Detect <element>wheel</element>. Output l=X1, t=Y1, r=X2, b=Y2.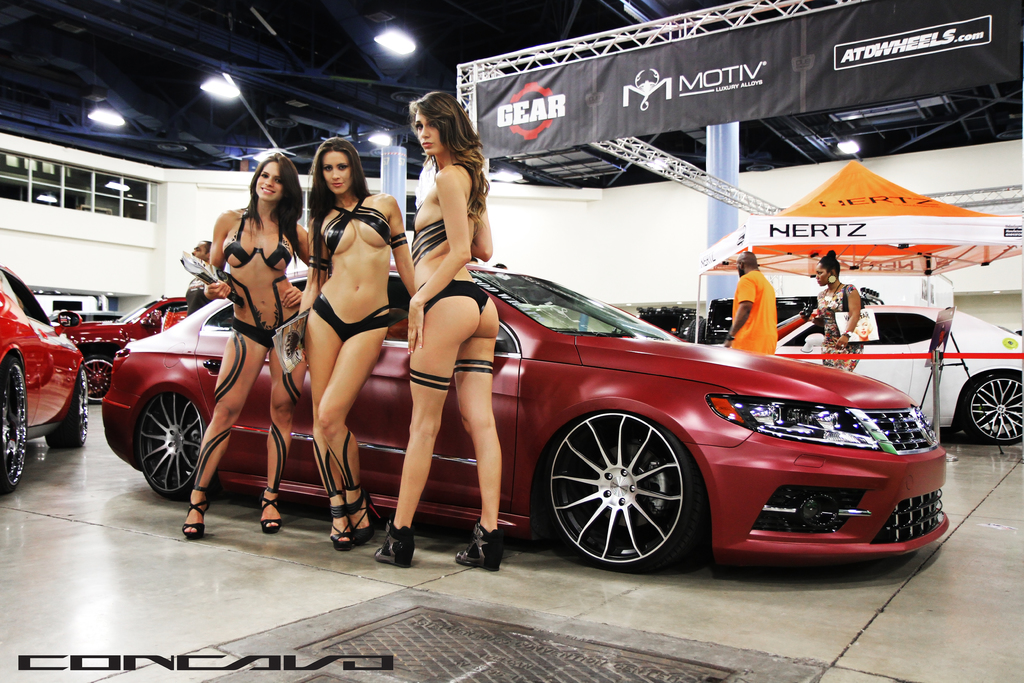
l=134, t=393, r=225, b=502.
